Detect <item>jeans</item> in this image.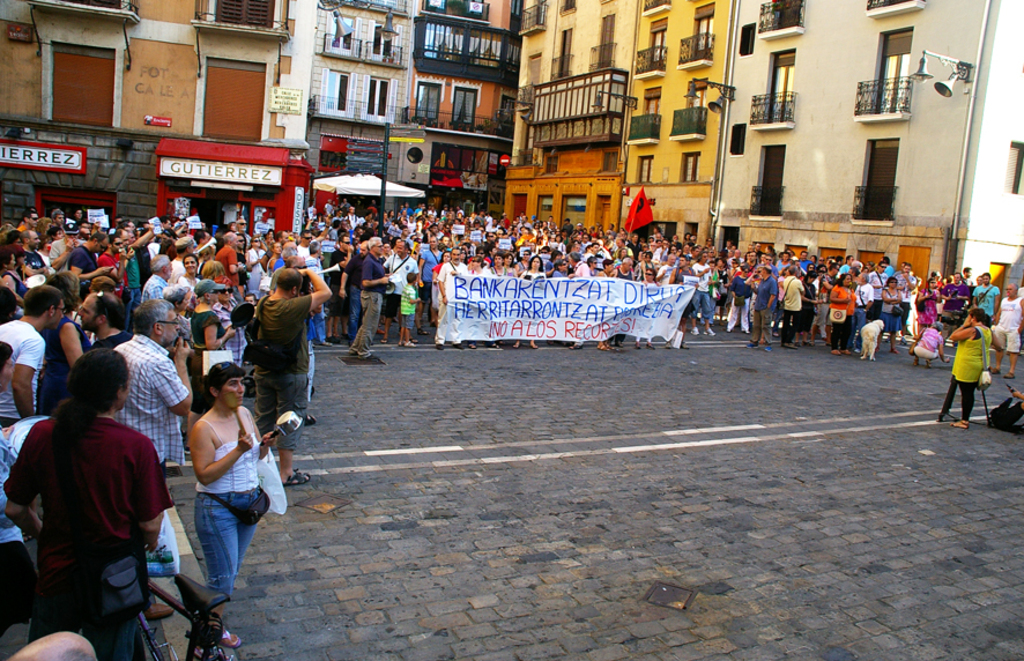
Detection: 163 483 255 625.
